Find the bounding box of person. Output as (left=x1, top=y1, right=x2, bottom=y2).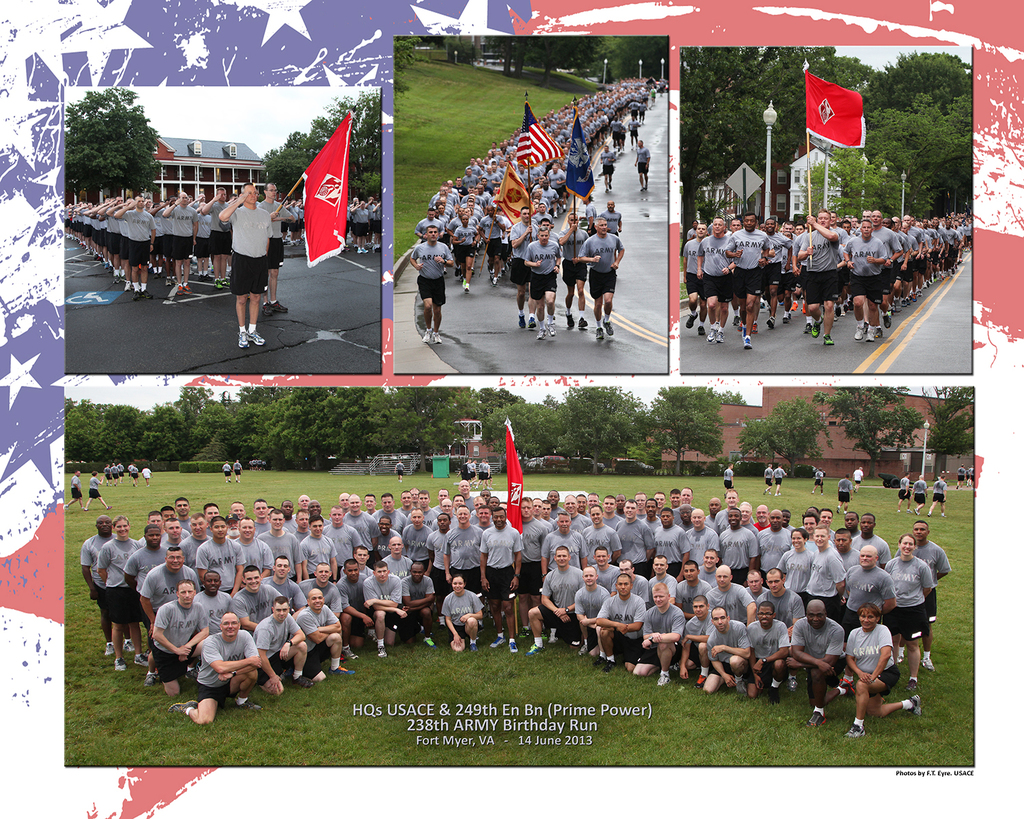
(left=425, top=487, right=443, bottom=523).
